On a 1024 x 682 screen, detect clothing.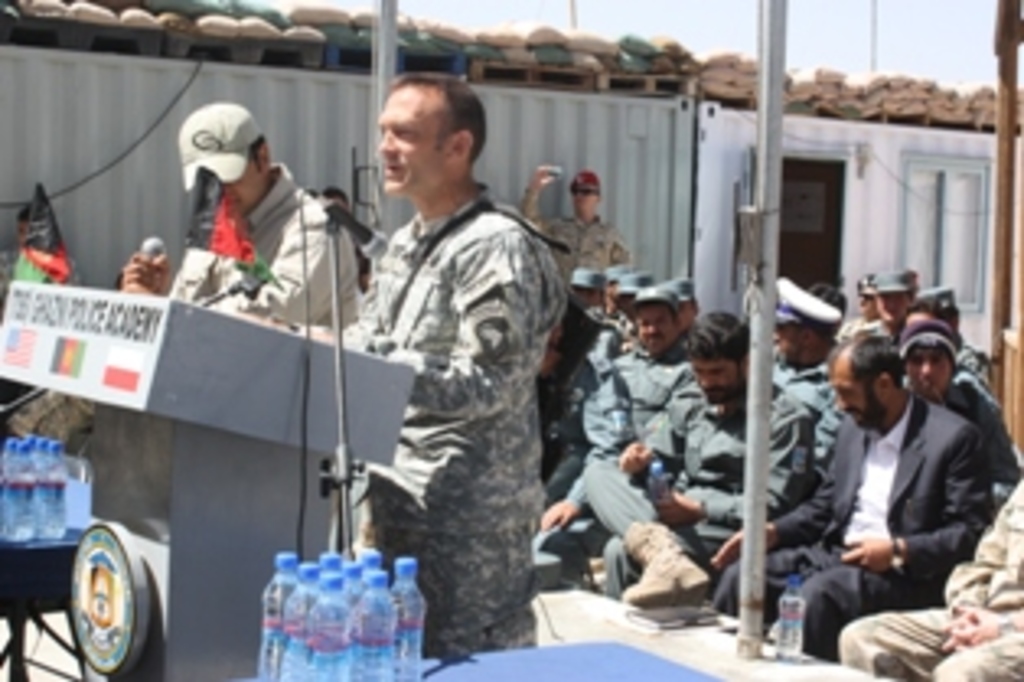
196:160:359:336.
